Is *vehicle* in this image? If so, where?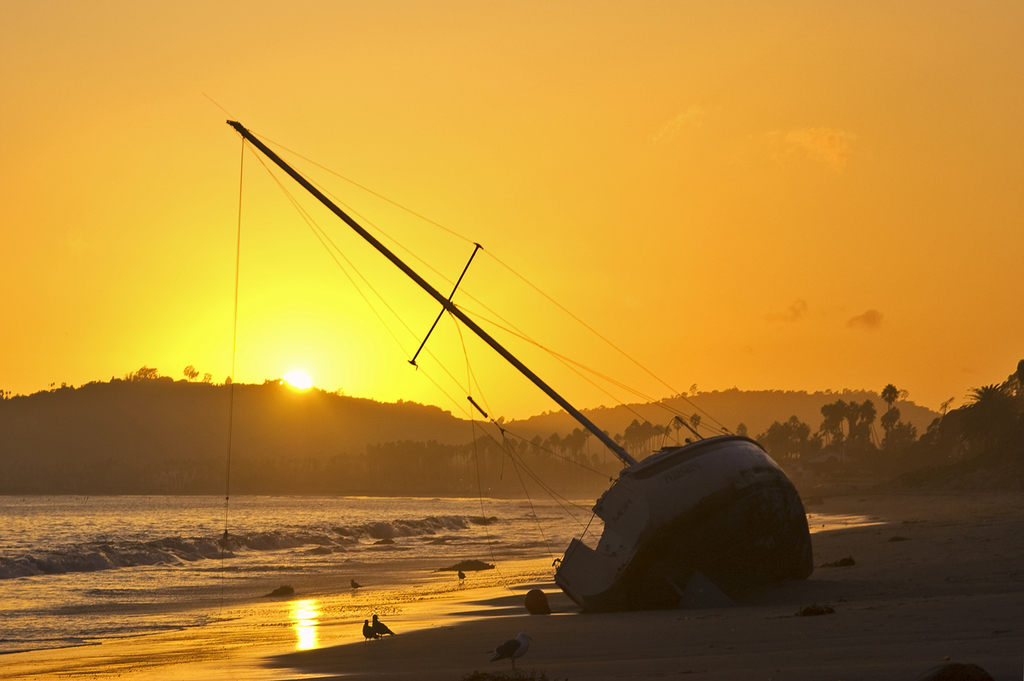
Yes, at Rect(223, 115, 814, 617).
